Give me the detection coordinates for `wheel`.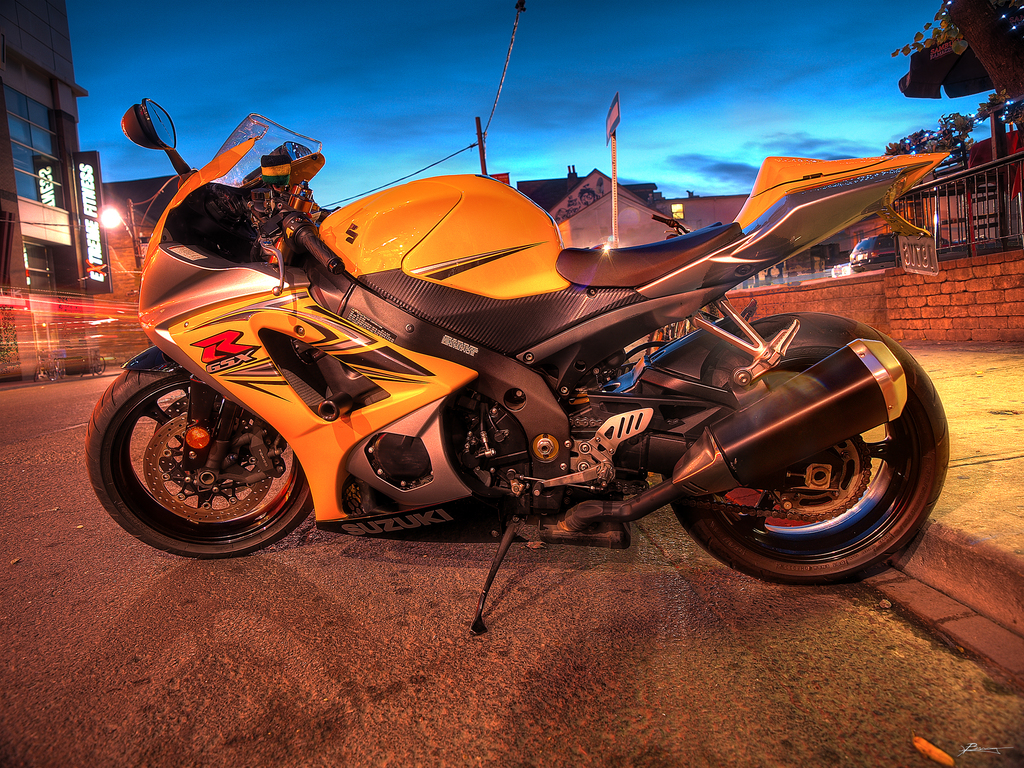
locate(46, 362, 58, 383).
